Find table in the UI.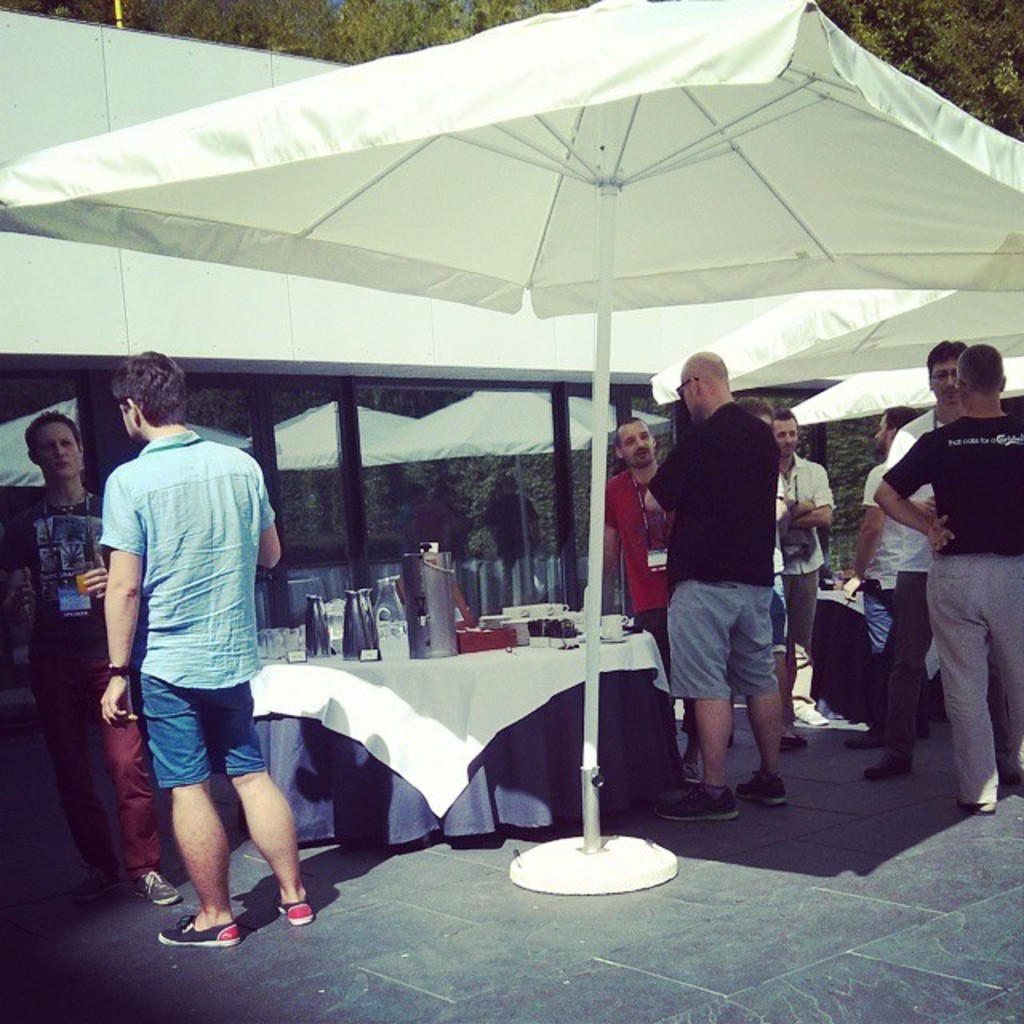
UI element at (238,598,691,843).
